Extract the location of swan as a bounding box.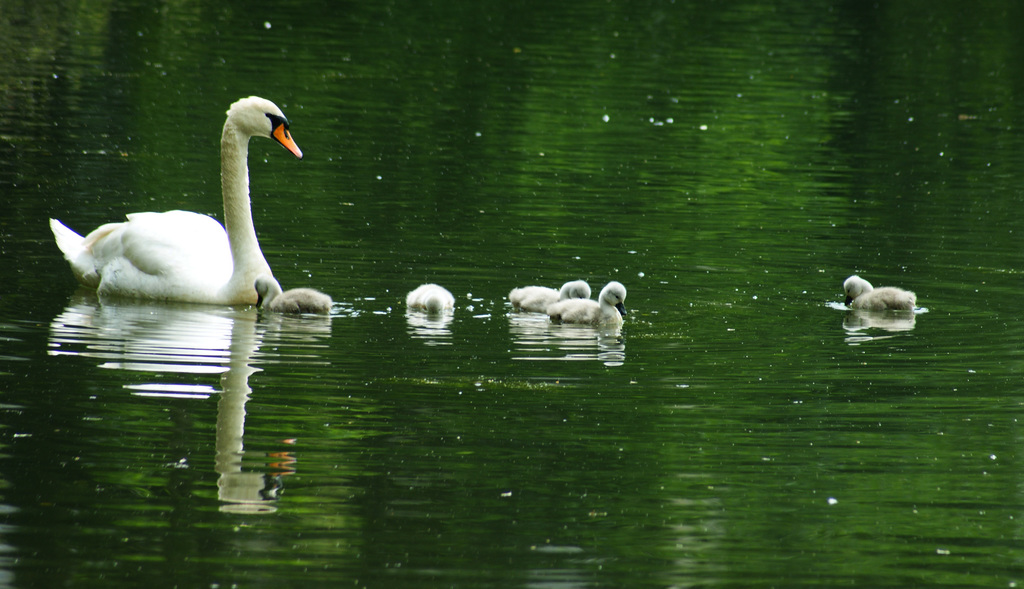
<region>405, 284, 456, 314</region>.
